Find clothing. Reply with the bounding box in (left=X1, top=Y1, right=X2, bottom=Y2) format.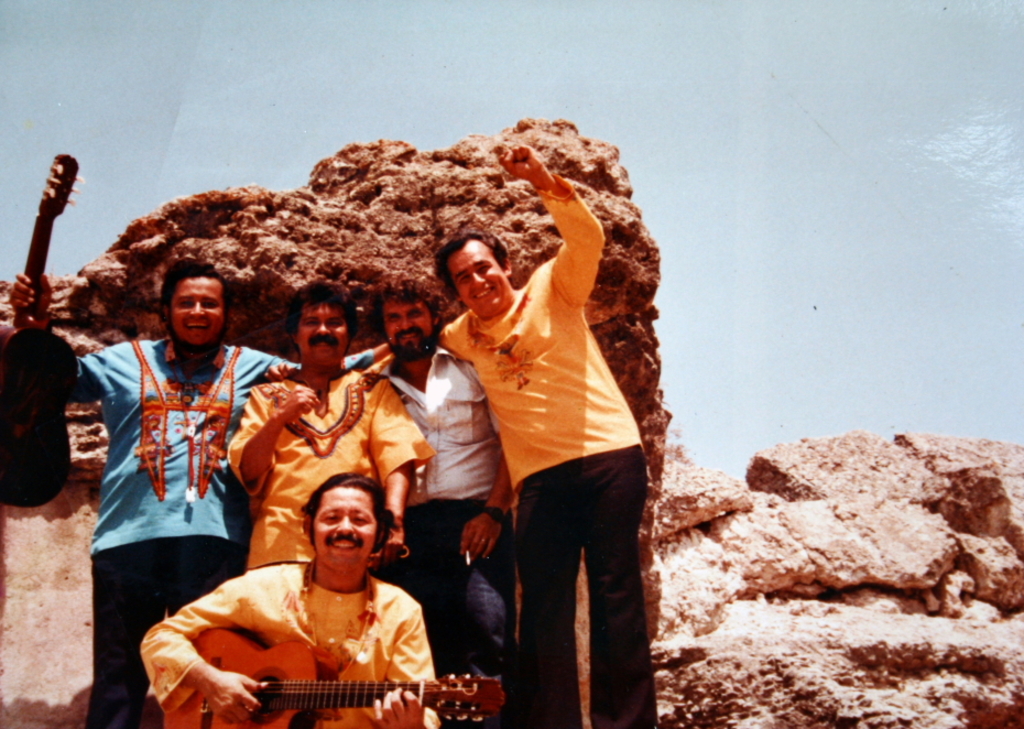
(left=229, top=361, right=435, bottom=595).
